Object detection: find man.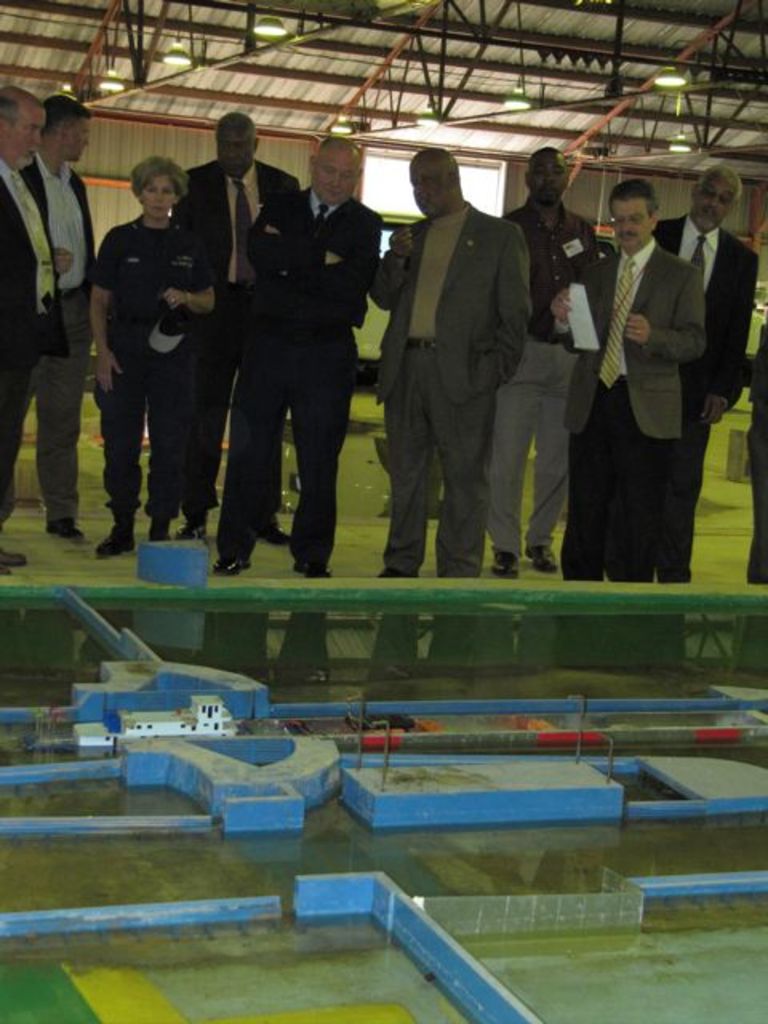
BBox(168, 104, 306, 456).
